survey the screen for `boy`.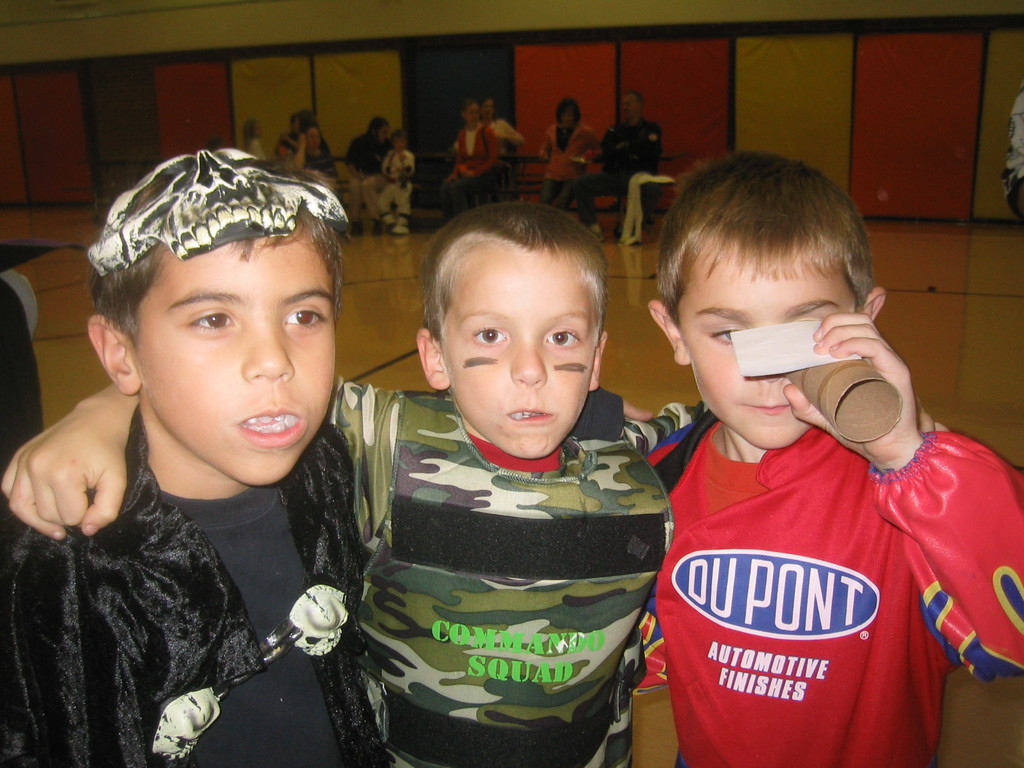
Survey found: box(376, 128, 420, 237).
